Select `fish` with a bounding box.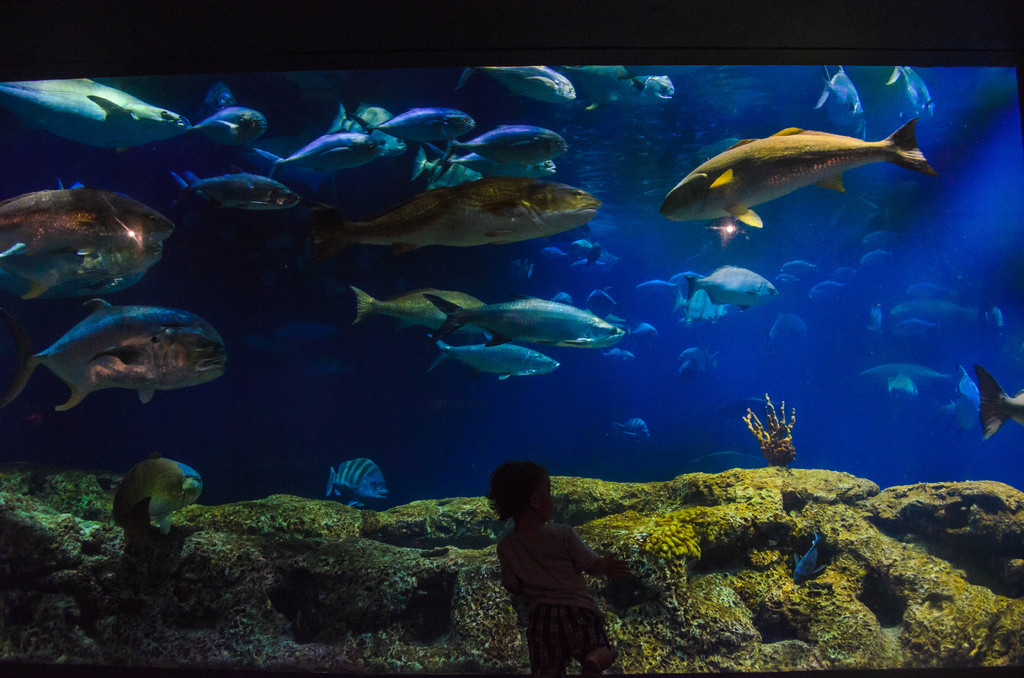
select_region(0, 77, 186, 152).
